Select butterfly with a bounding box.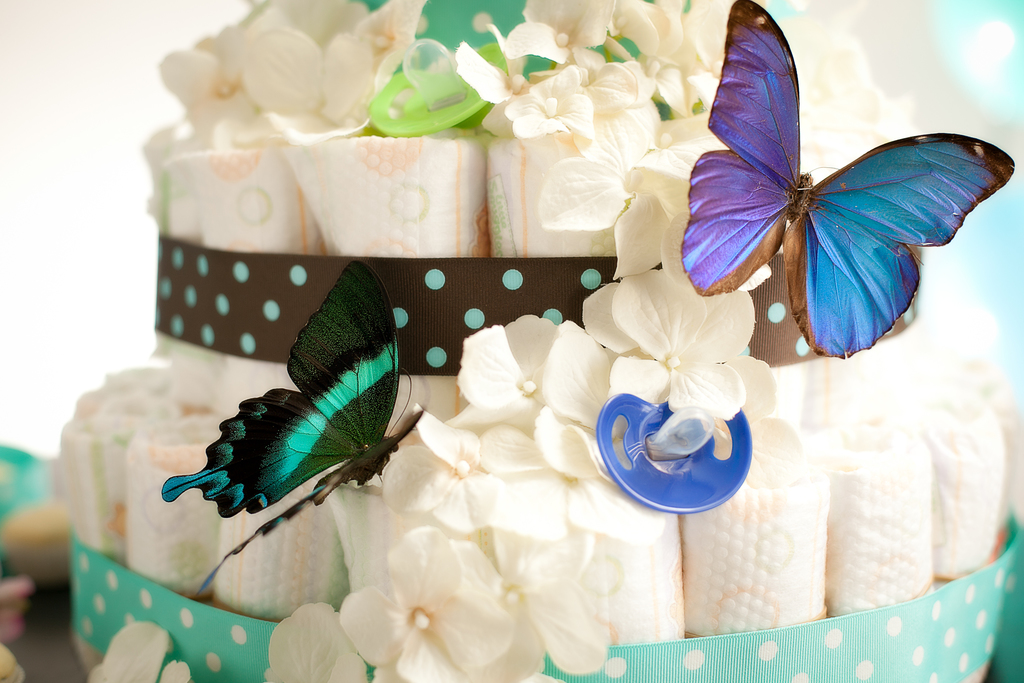
box(674, 25, 993, 361).
